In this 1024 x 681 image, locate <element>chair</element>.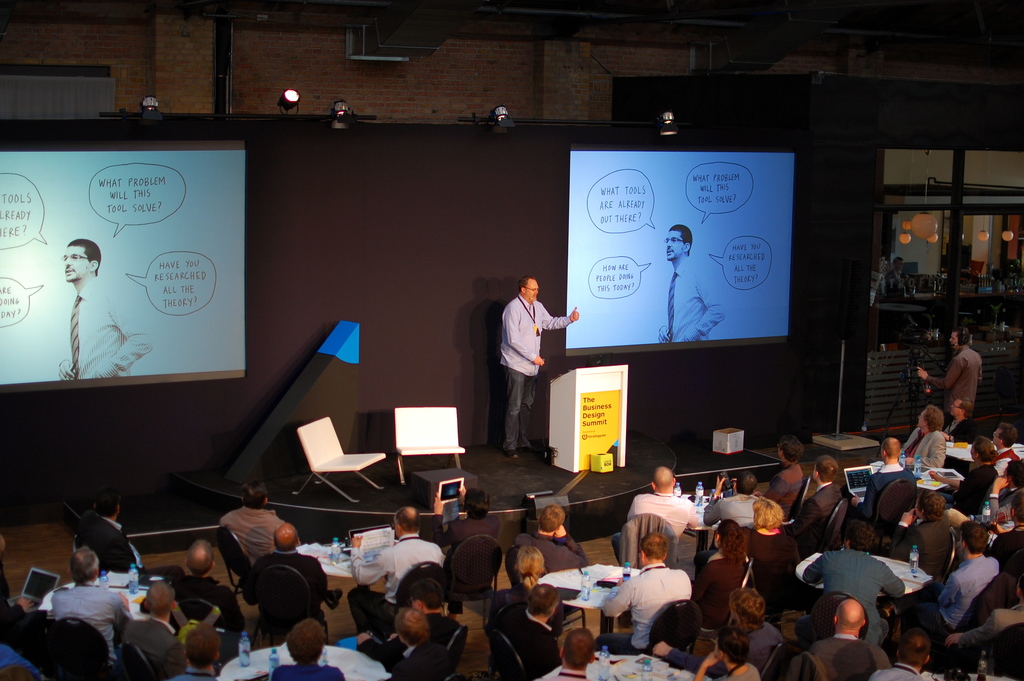
Bounding box: bbox=(257, 566, 325, 647).
